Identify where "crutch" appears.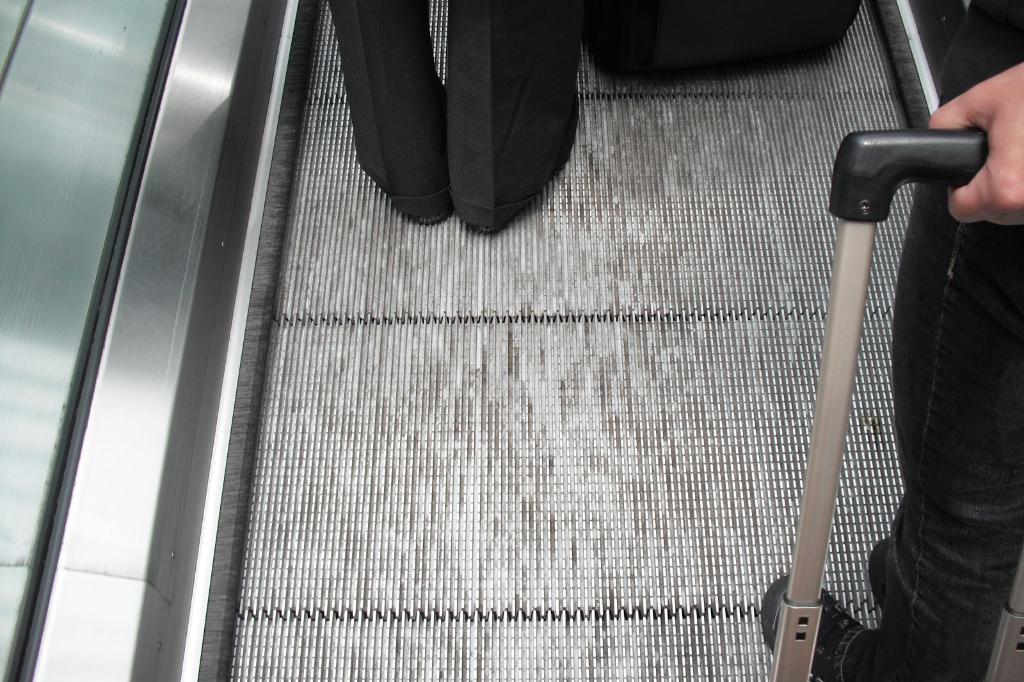
Appears at BBox(766, 129, 993, 681).
